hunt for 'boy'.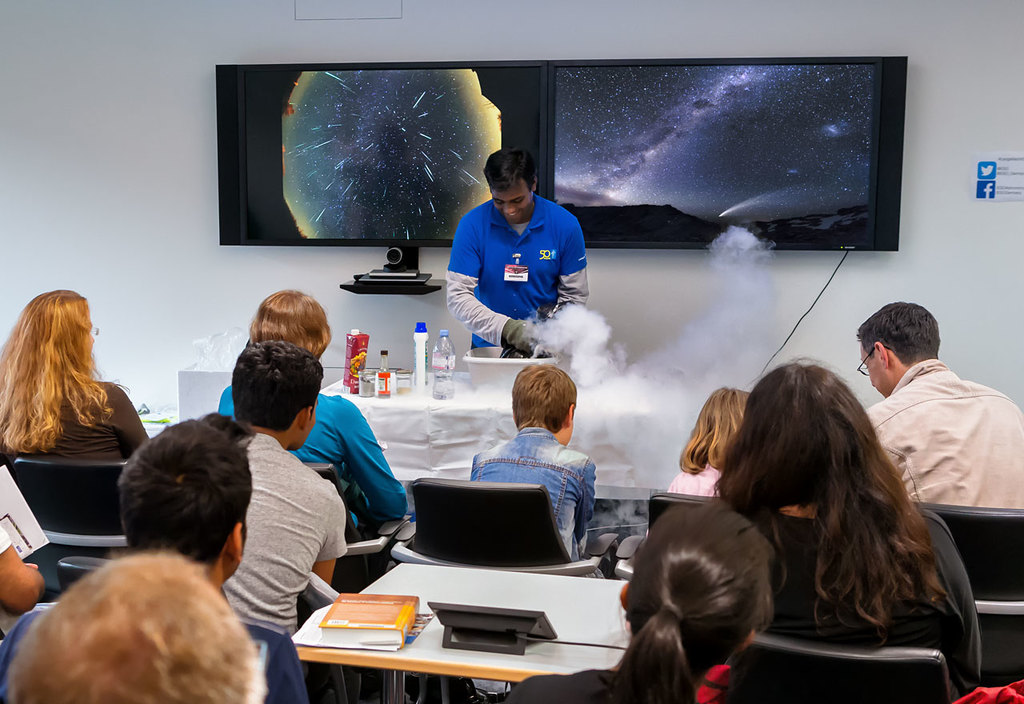
Hunted down at rect(471, 368, 622, 563).
